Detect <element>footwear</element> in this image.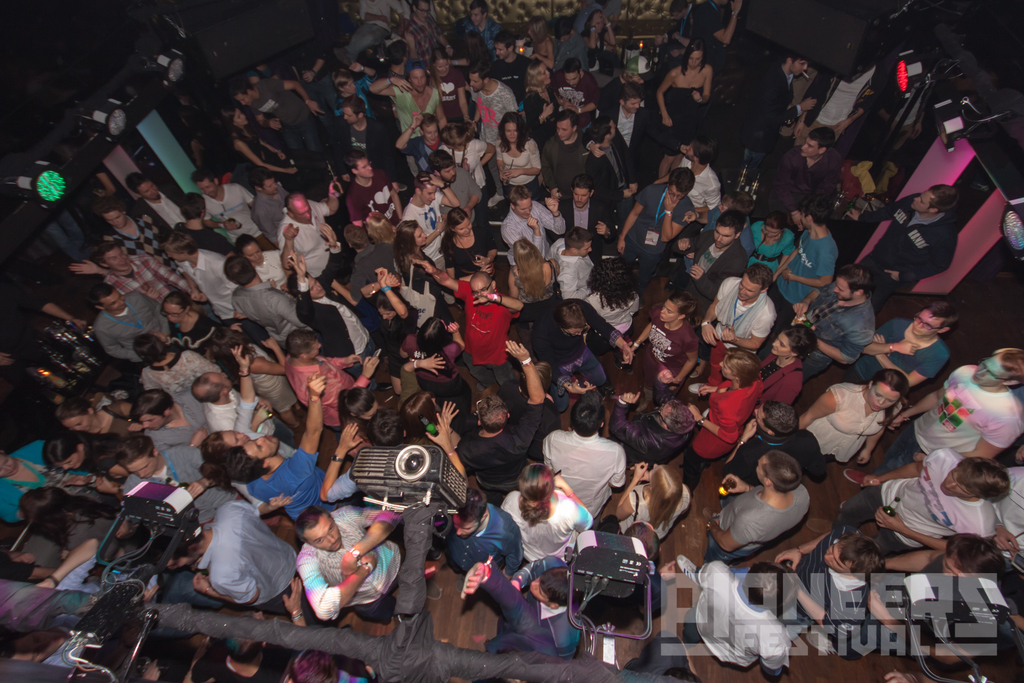
Detection: 476, 383, 484, 391.
